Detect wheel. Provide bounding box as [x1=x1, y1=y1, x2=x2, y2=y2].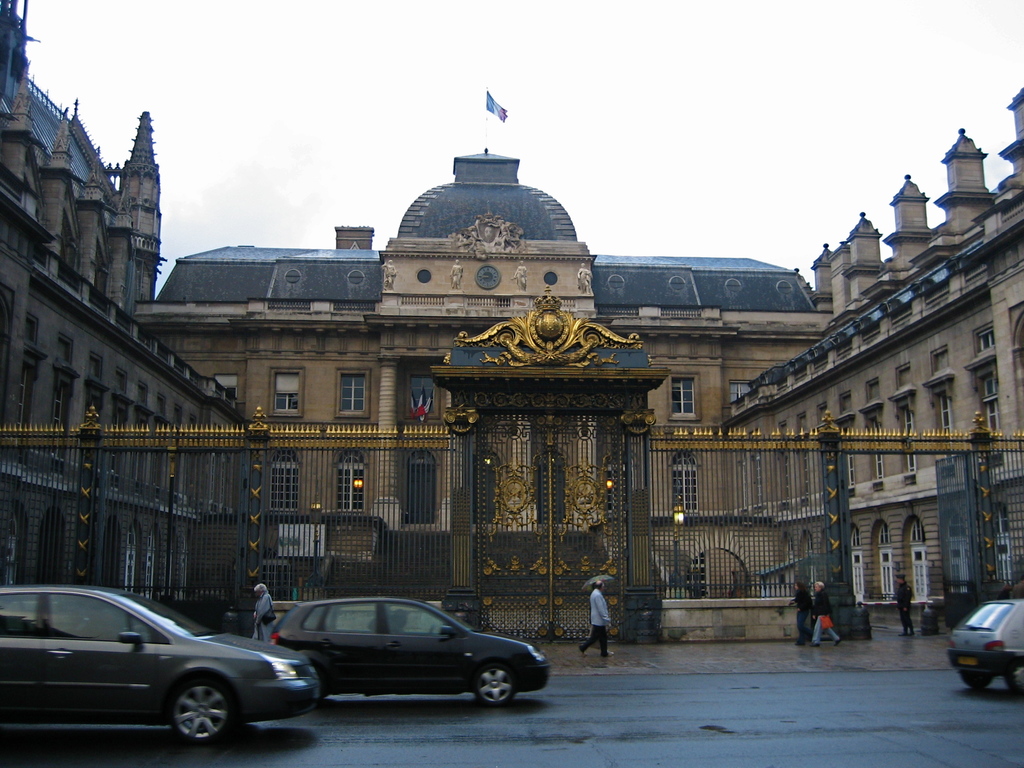
[x1=1009, y1=666, x2=1023, y2=697].
